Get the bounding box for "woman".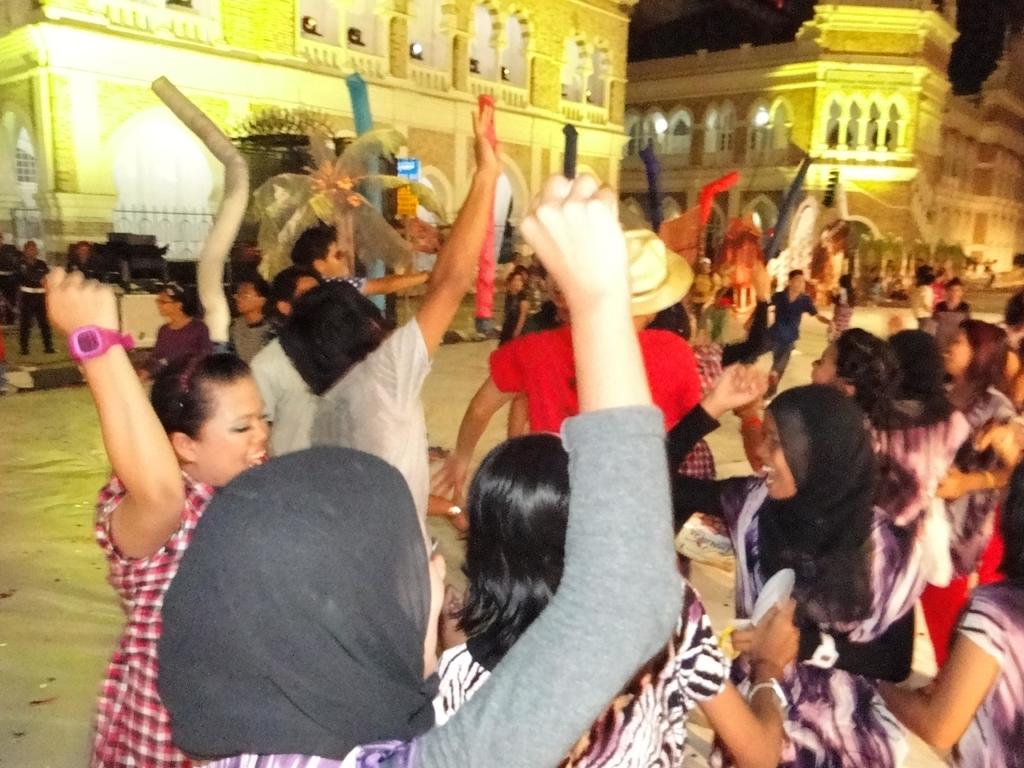
{"x1": 36, "y1": 261, "x2": 273, "y2": 767}.
